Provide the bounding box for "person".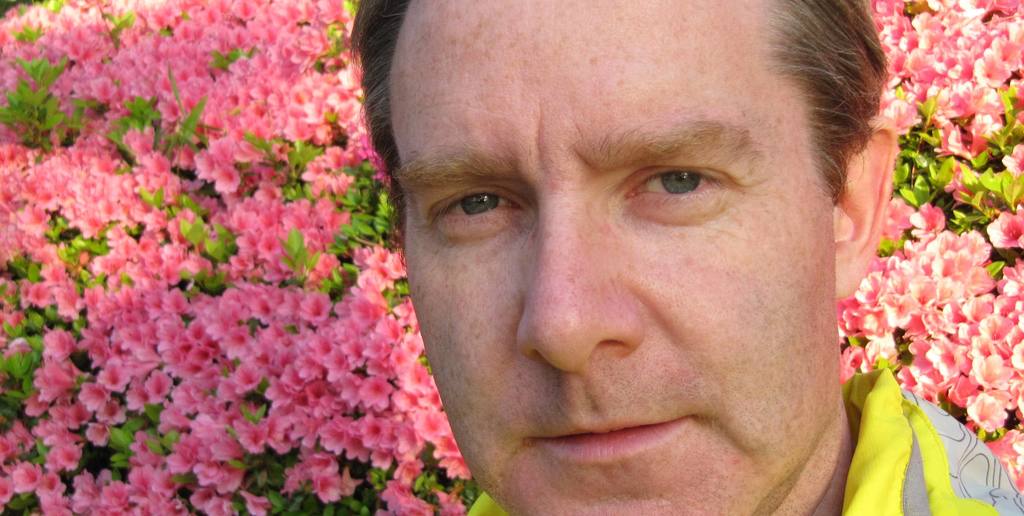
345,0,1023,515.
